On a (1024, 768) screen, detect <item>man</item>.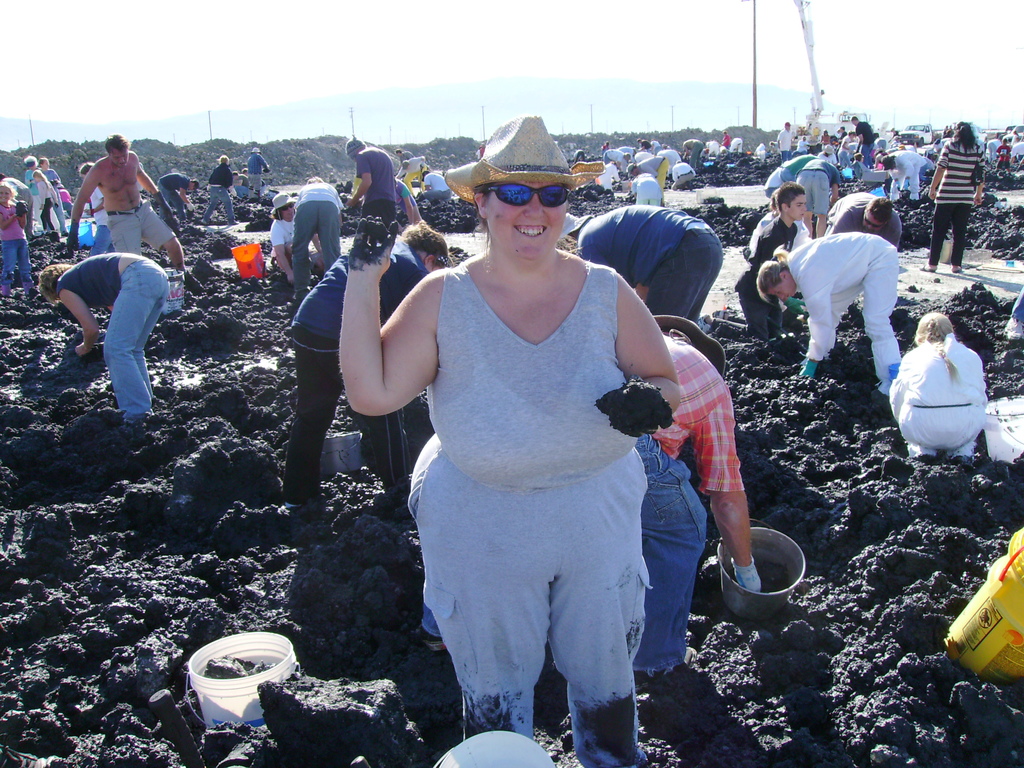
region(601, 148, 630, 166).
